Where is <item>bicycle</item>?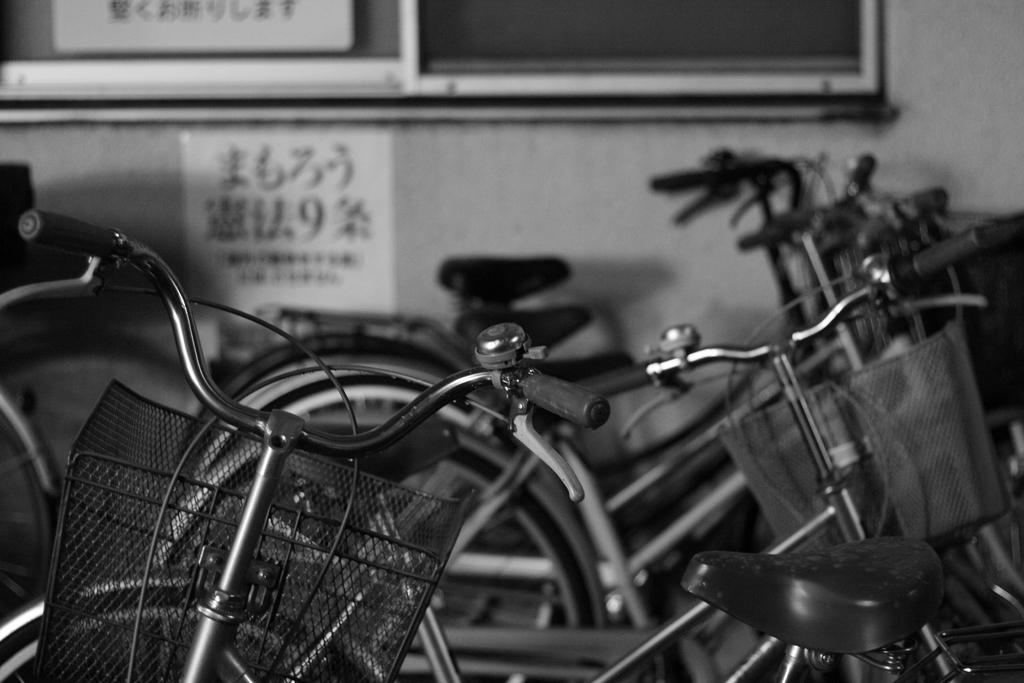
[173,186,1011,682].
